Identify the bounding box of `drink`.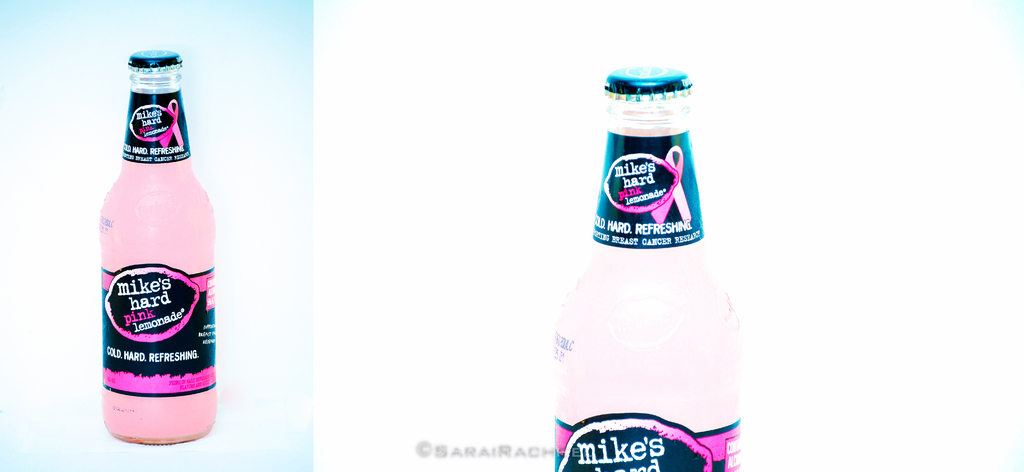
bbox=(545, 69, 749, 471).
